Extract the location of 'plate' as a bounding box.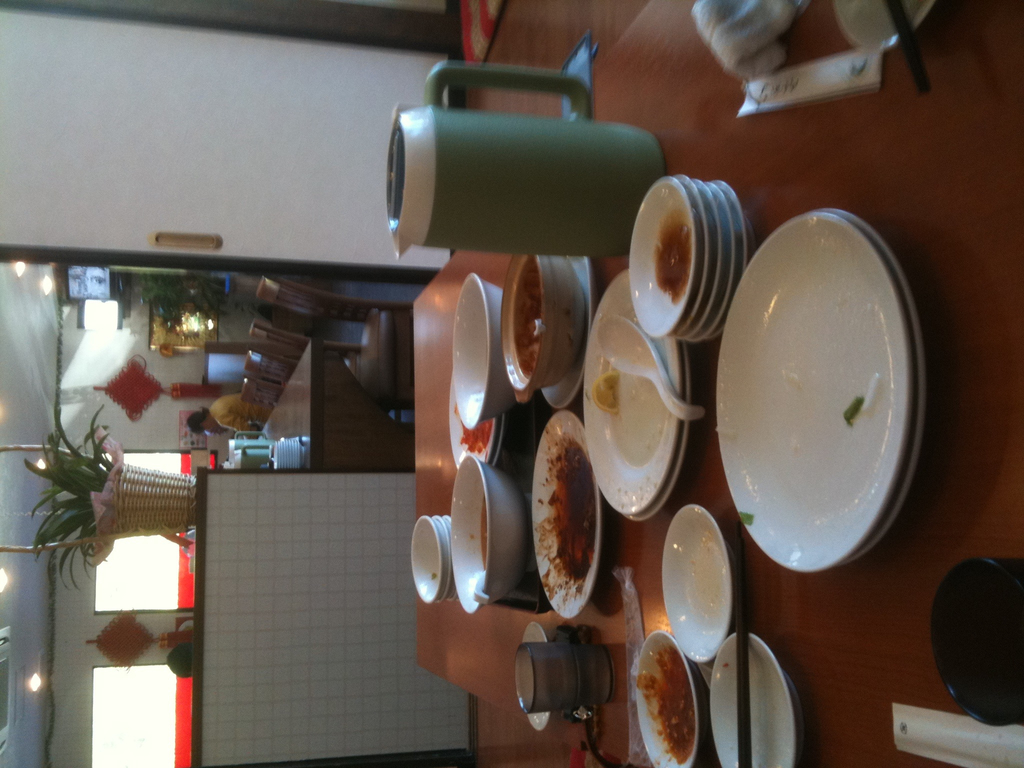
[448,369,504,457].
